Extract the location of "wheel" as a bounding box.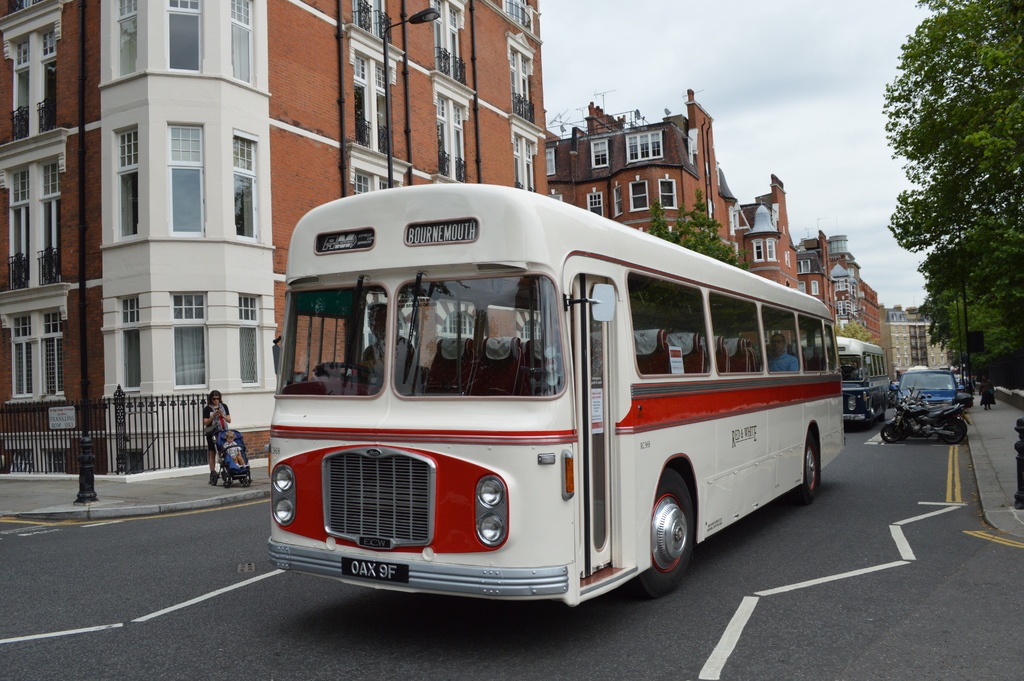
box=[946, 422, 968, 445].
